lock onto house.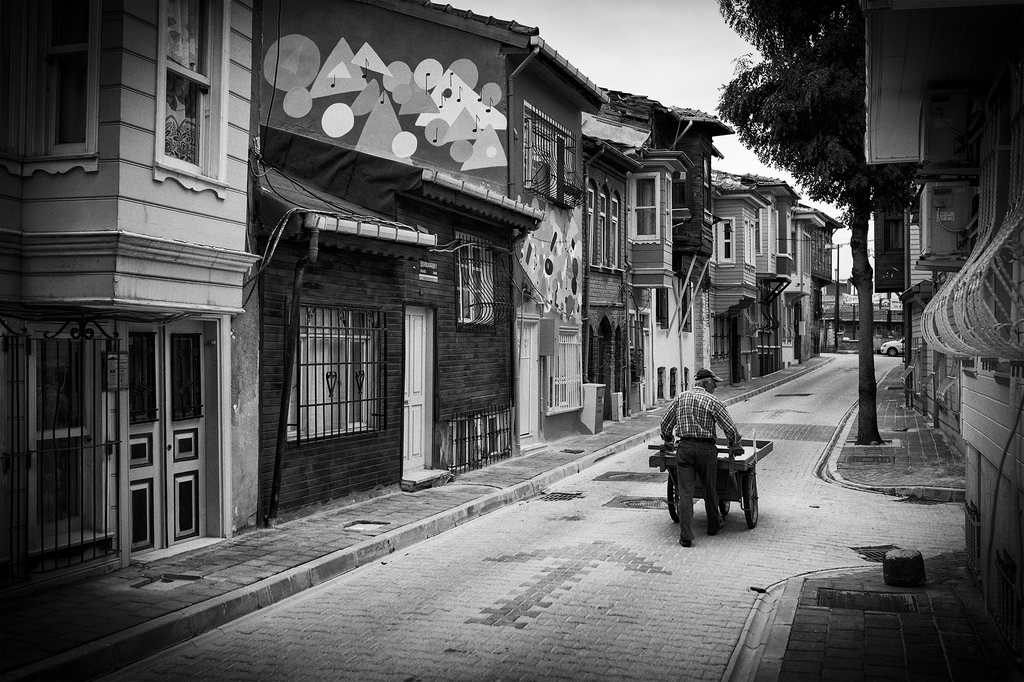
Locked: <bbox>4, 0, 262, 576</bbox>.
